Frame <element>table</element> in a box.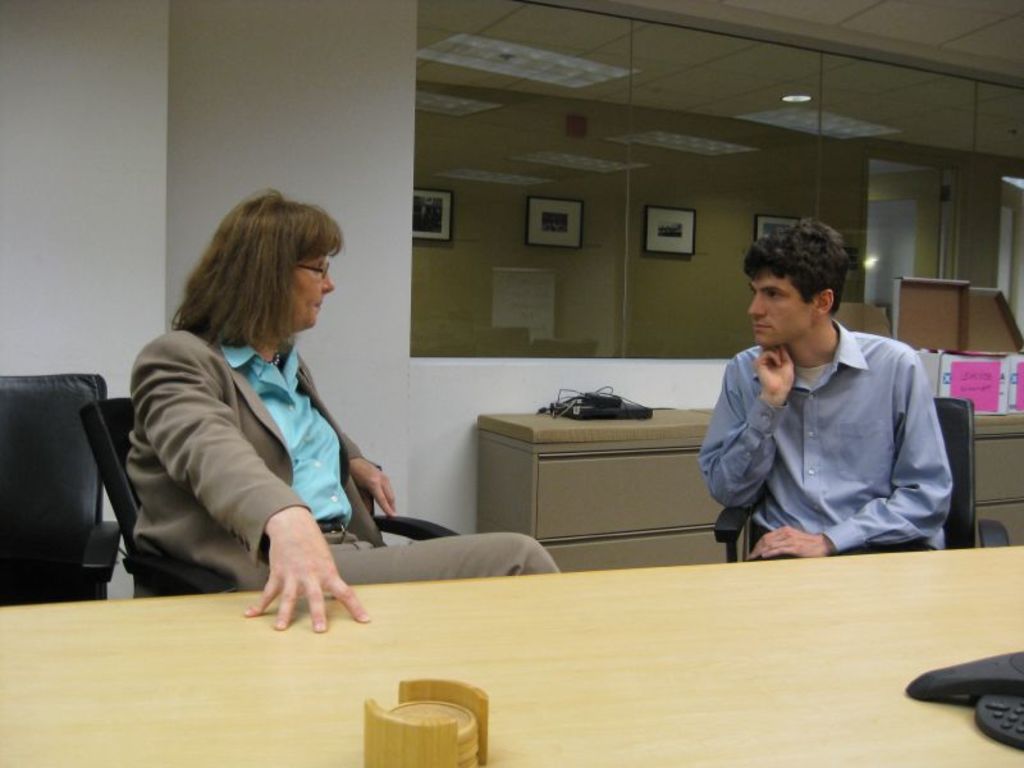
pyautogui.locateOnScreen(0, 524, 1023, 767).
